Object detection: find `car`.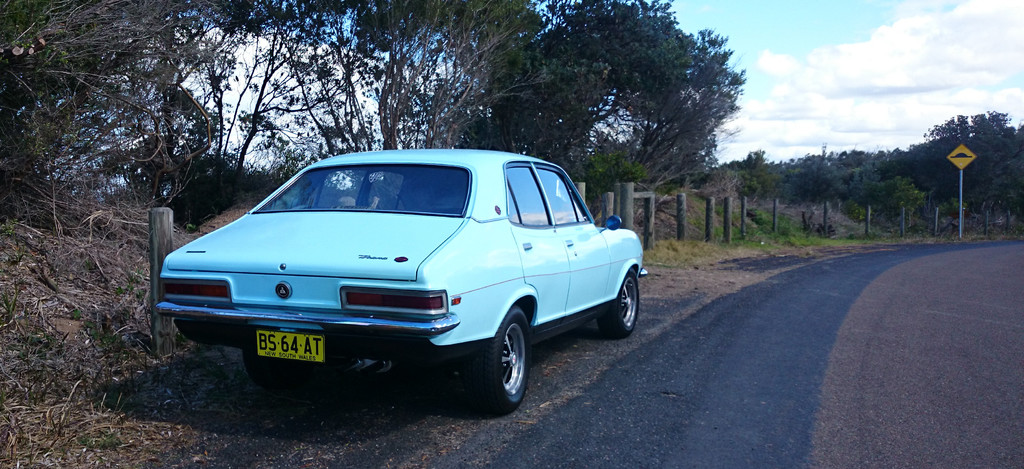
crop(157, 143, 653, 418).
